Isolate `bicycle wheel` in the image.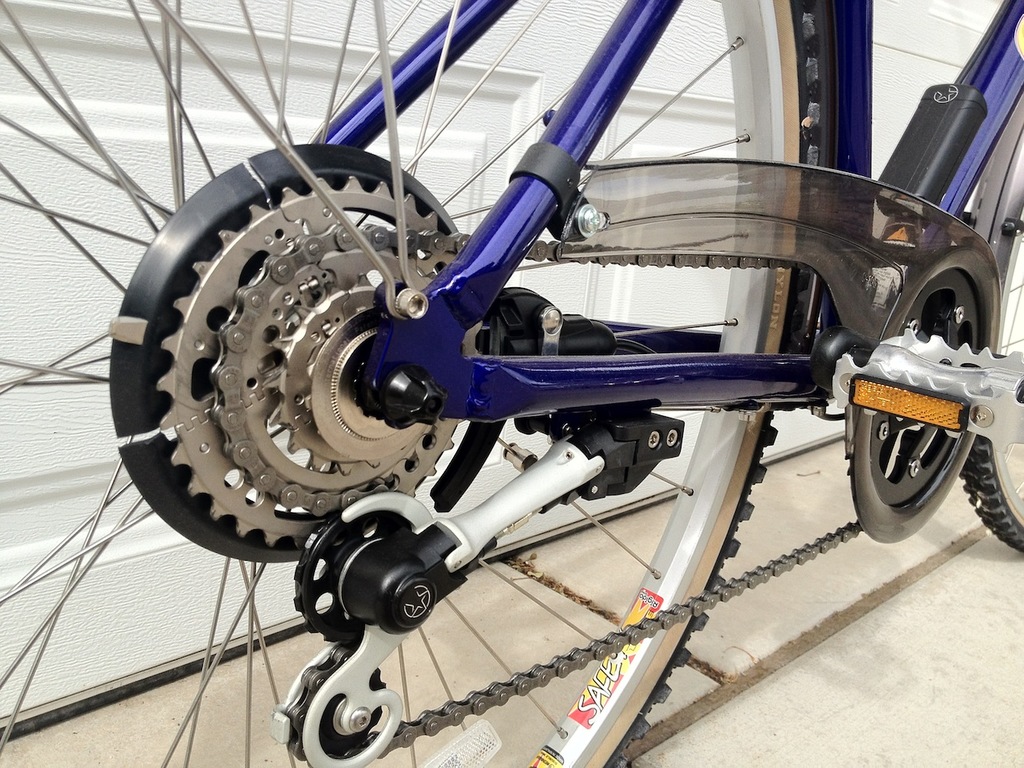
Isolated region: <region>960, 208, 1023, 552</region>.
